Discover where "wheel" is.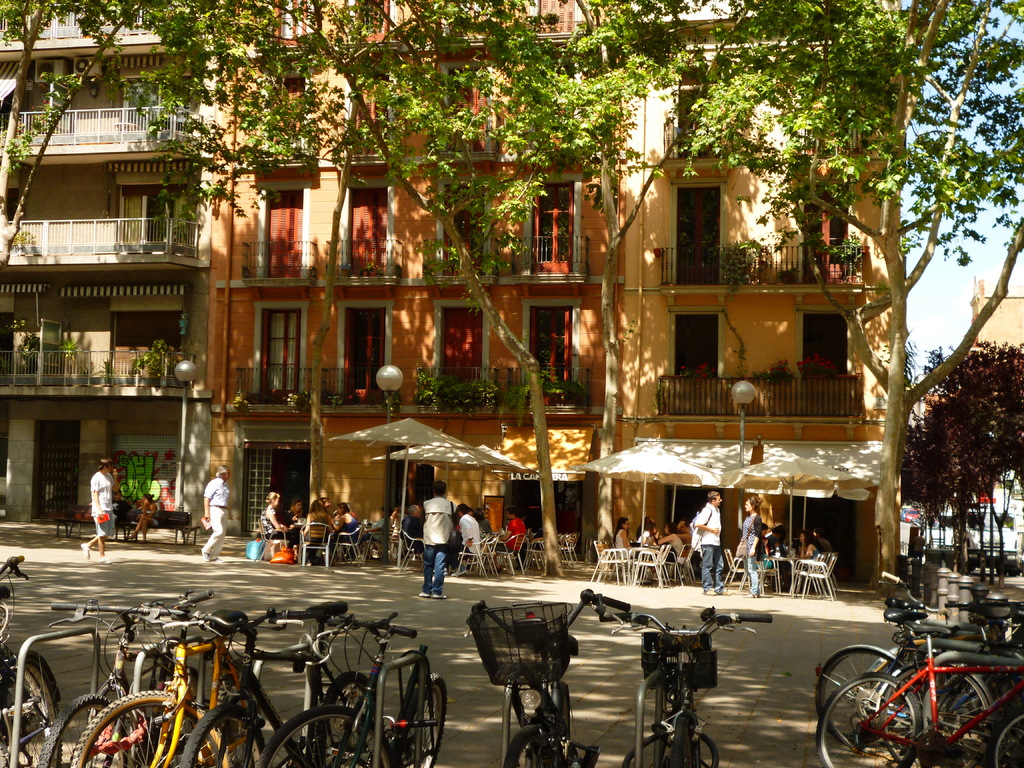
Discovered at rect(0, 653, 62, 767).
